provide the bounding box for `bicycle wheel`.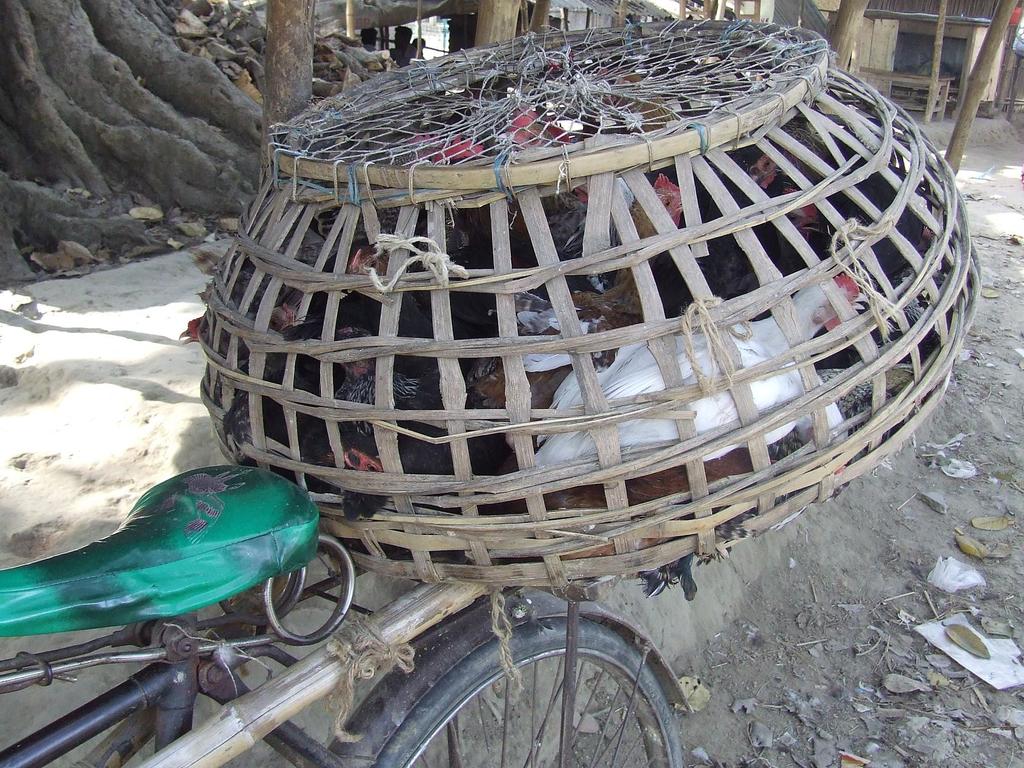
369, 617, 685, 767.
